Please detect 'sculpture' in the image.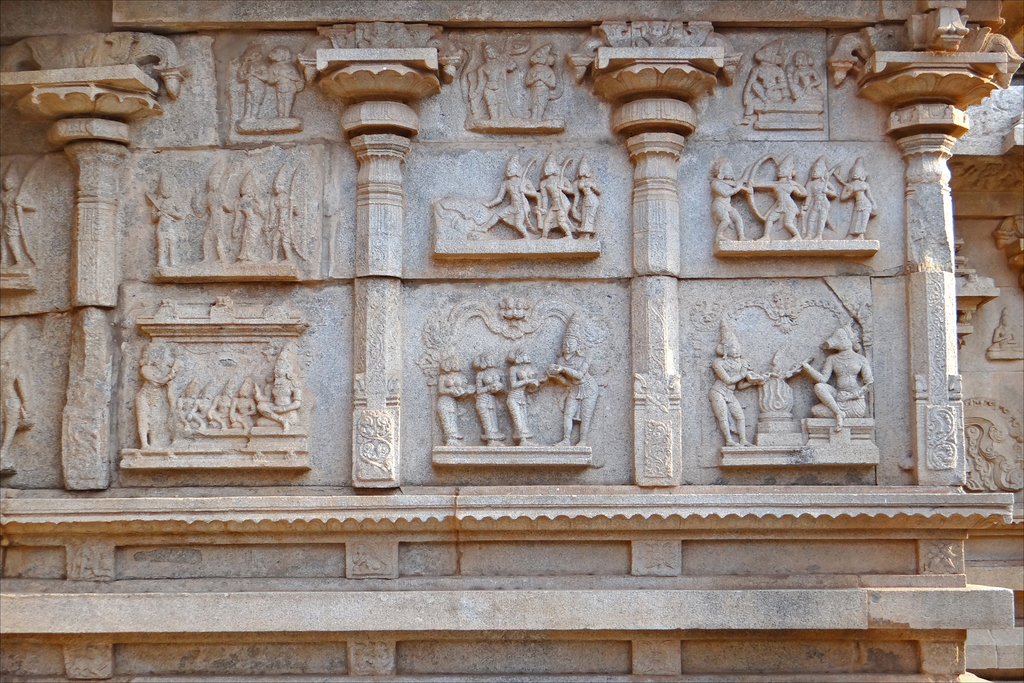
[x1=711, y1=158, x2=750, y2=241].
